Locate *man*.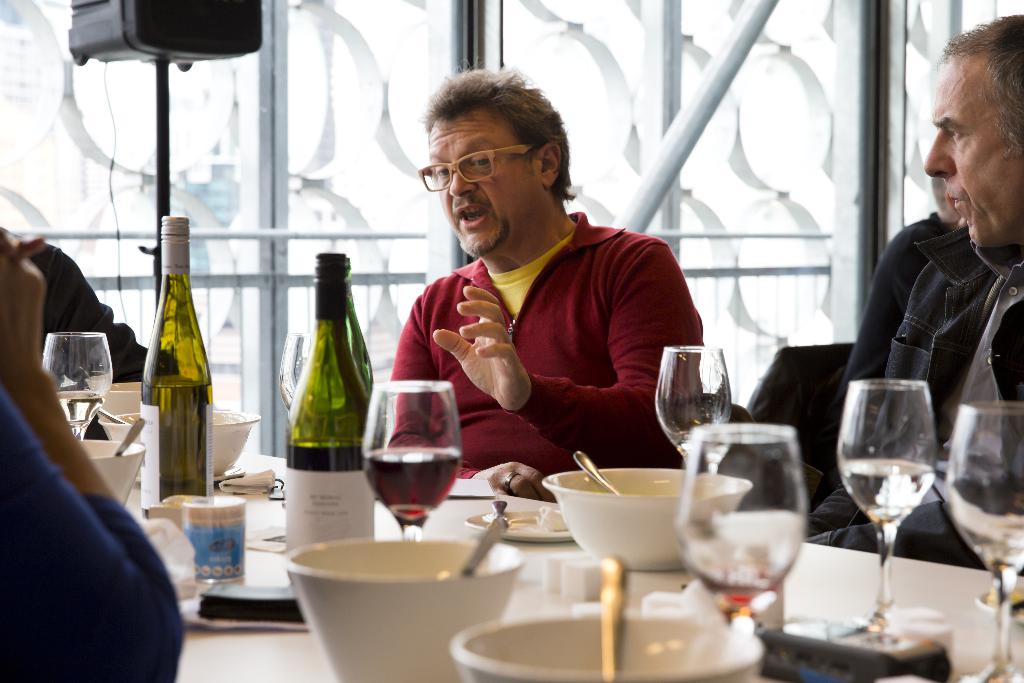
Bounding box: crop(0, 226, 191, 682).
